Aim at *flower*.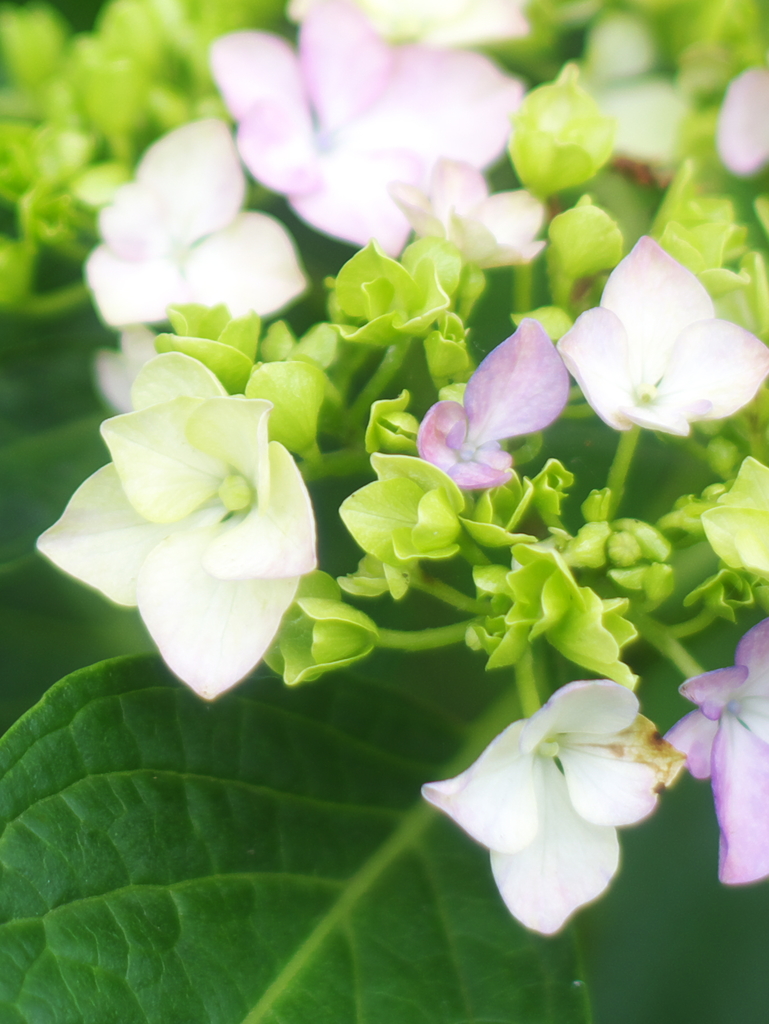
Aimed at [562, 228, 768, 440].
